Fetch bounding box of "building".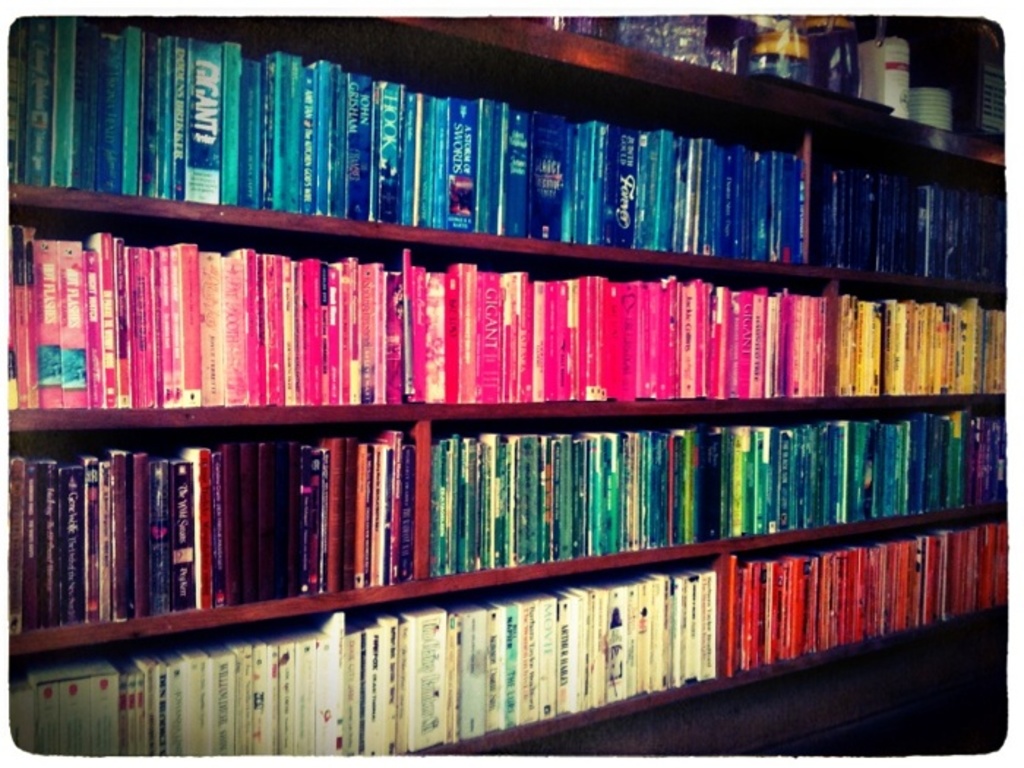
Bbox: bbox=[13, 9, 1006, 758].
